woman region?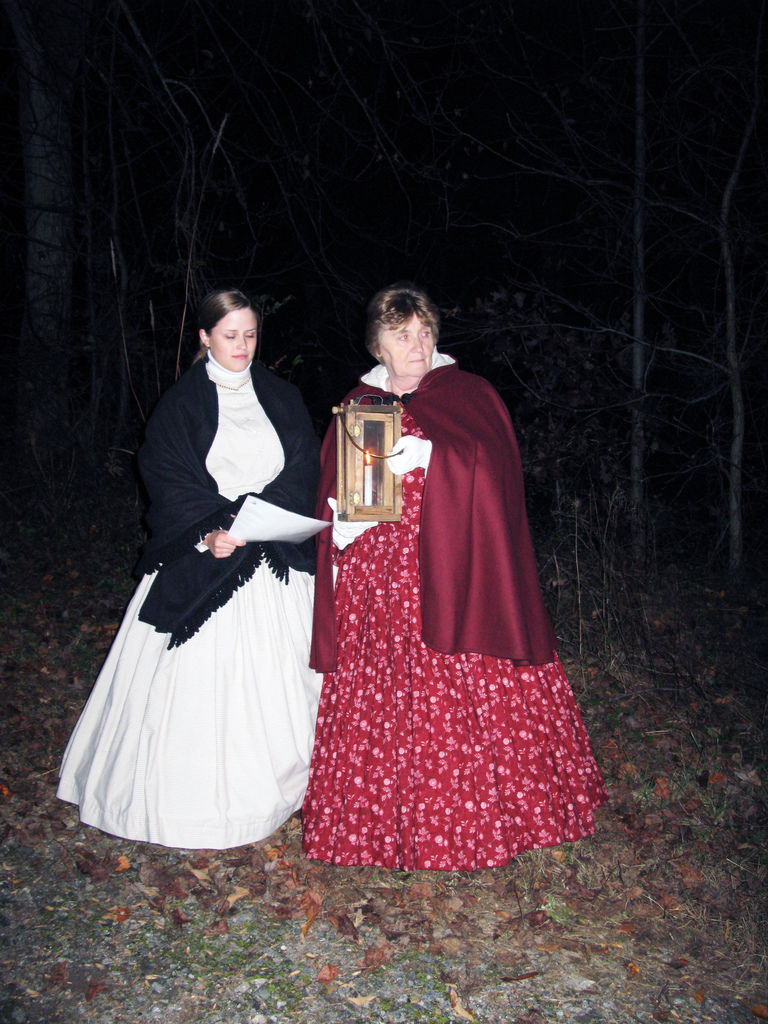
Rect(81, 276, 335, 858)
